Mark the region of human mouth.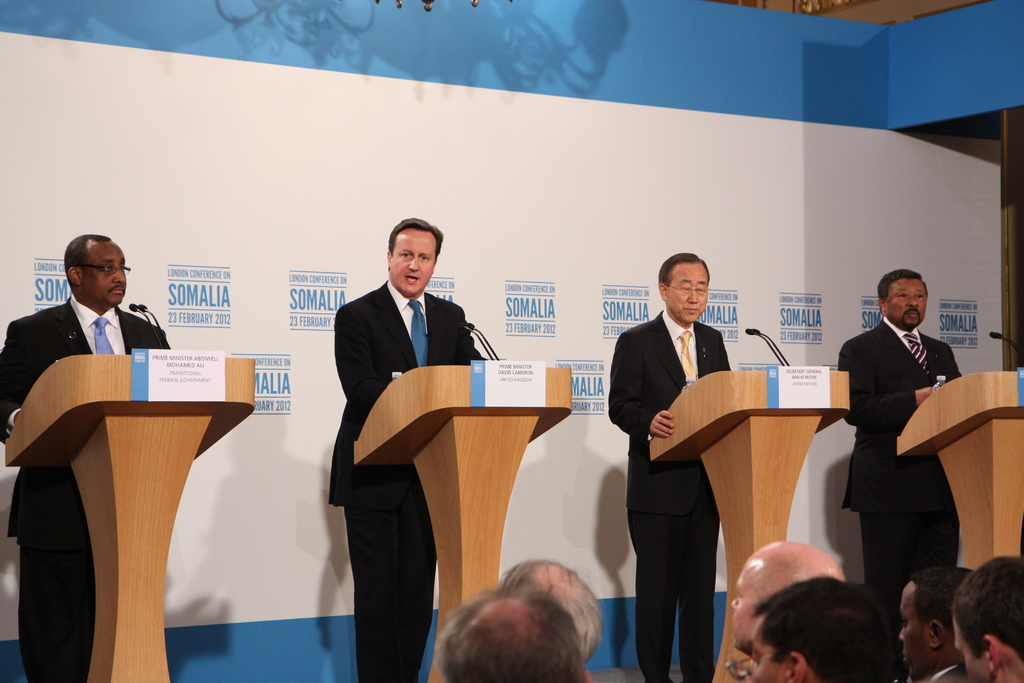
Region: <region>682, 304, 699, 315</region>.
